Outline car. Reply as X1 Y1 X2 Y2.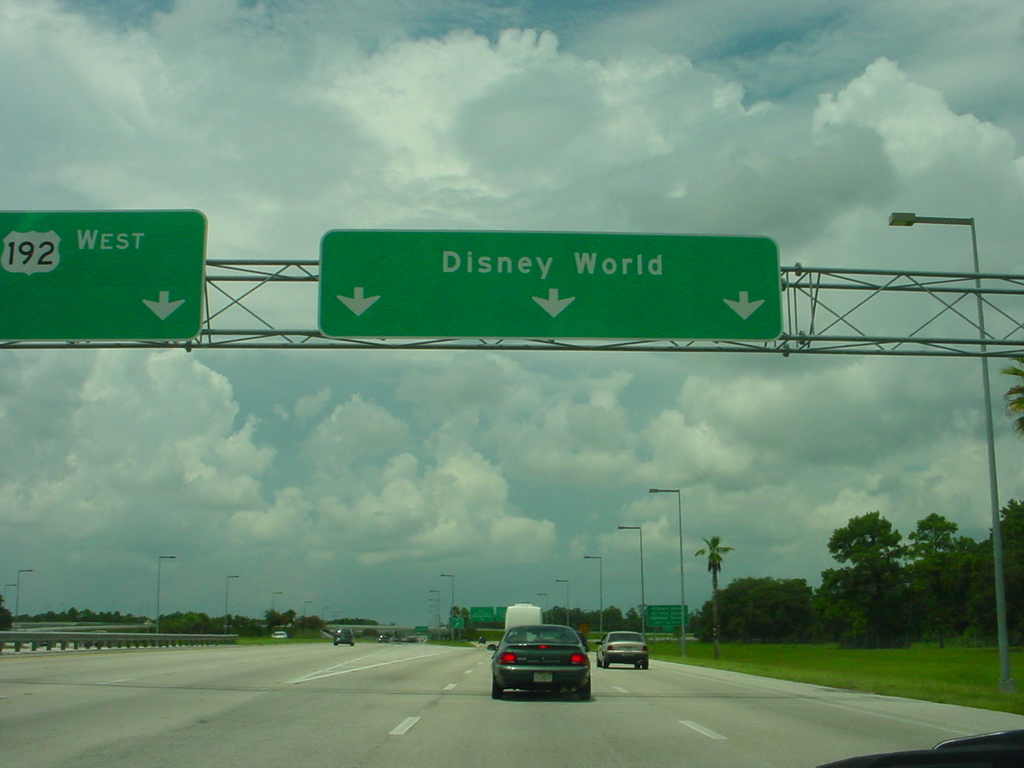
488 619 589 706.
